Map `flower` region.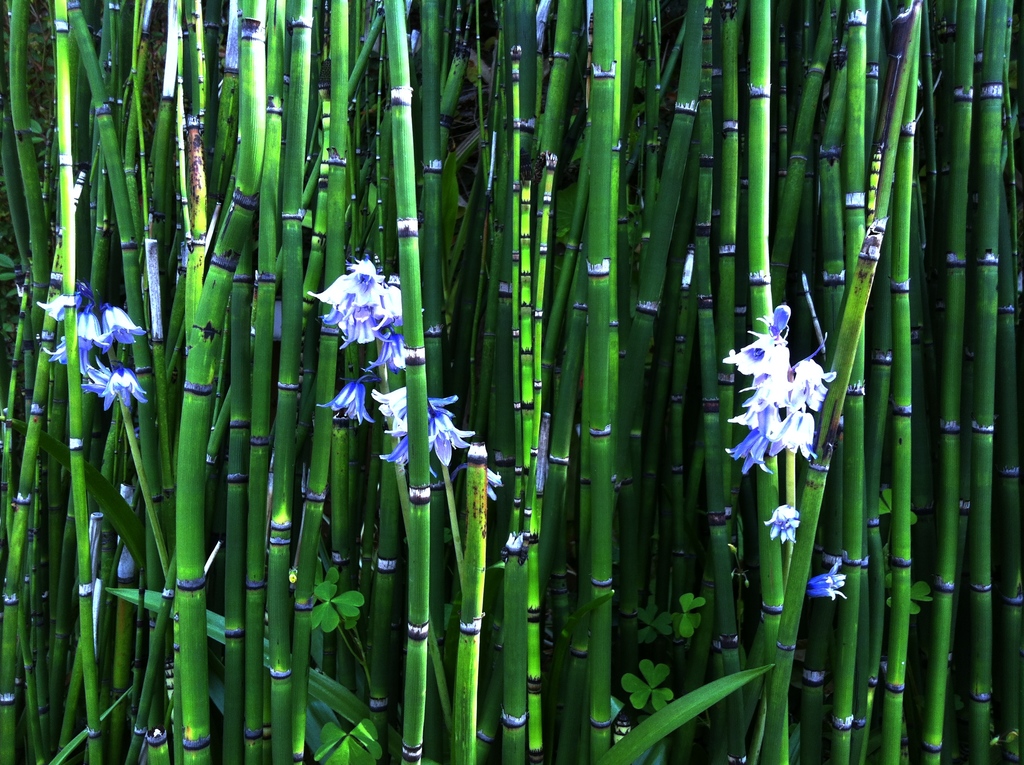
Mapped to 318/380/374/430.
